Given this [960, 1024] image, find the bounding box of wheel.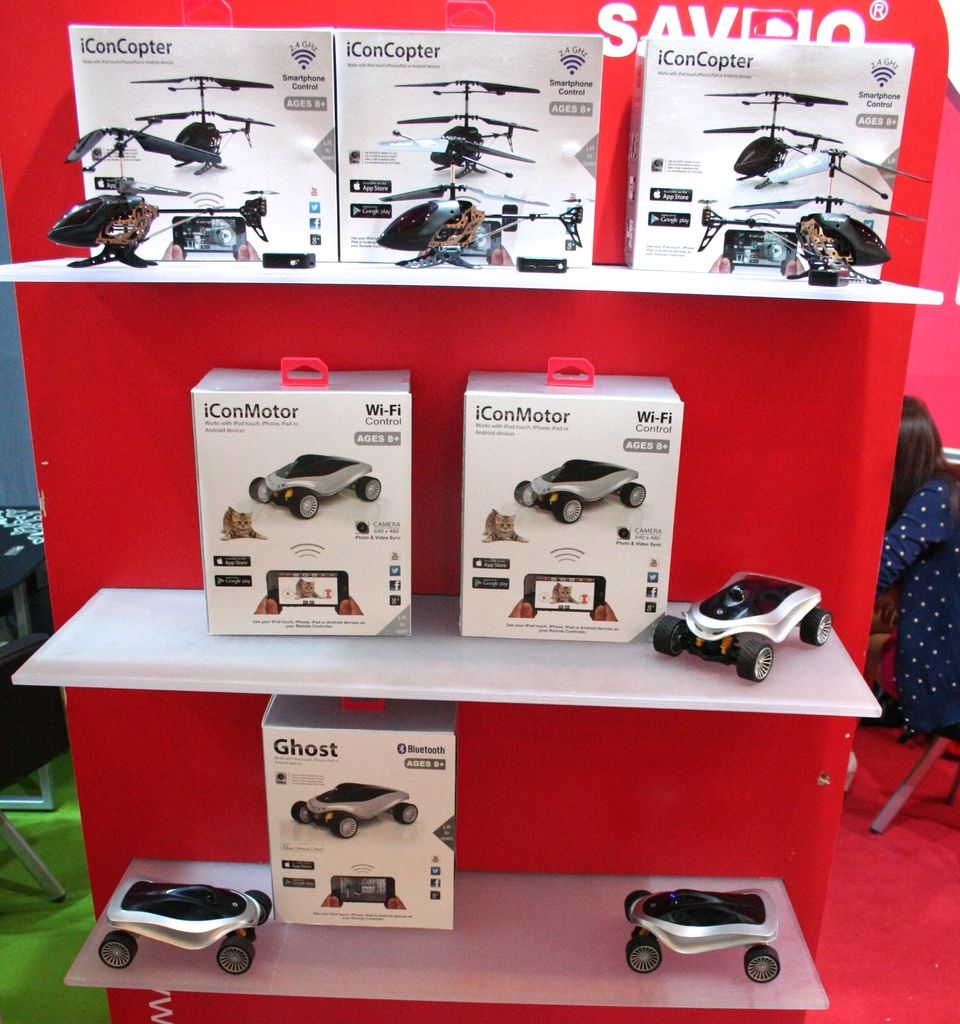
x1=360, y1=476, x2=381, y2=500.
